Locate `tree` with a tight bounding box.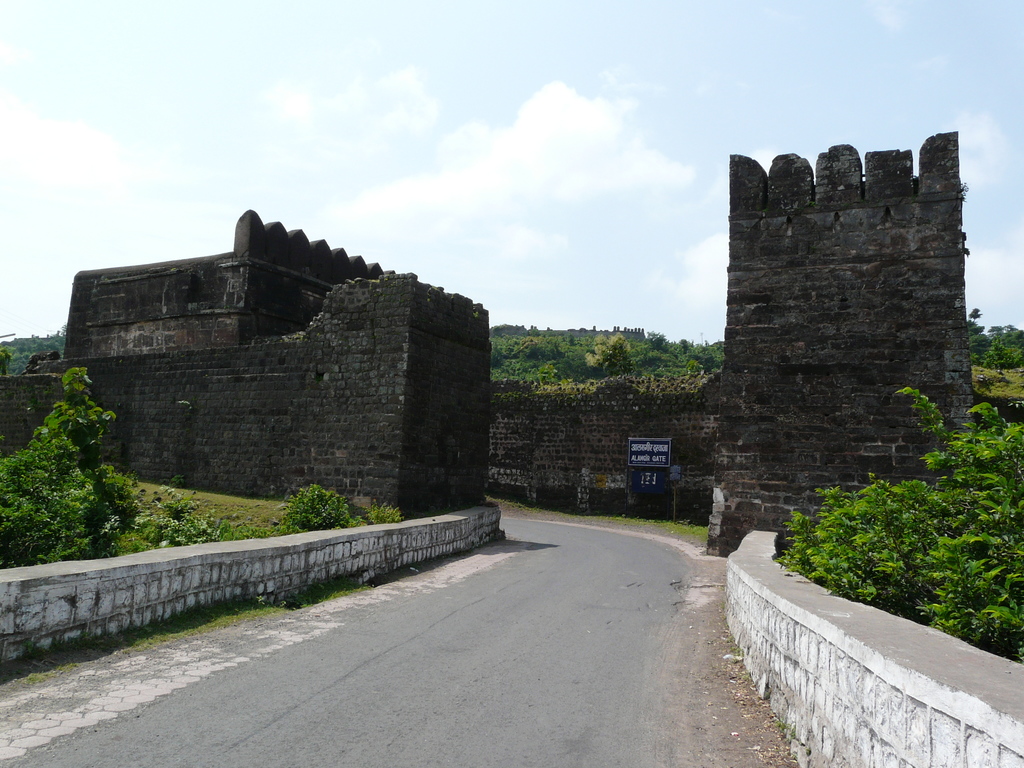
rect(11, 336, 135, 561).
